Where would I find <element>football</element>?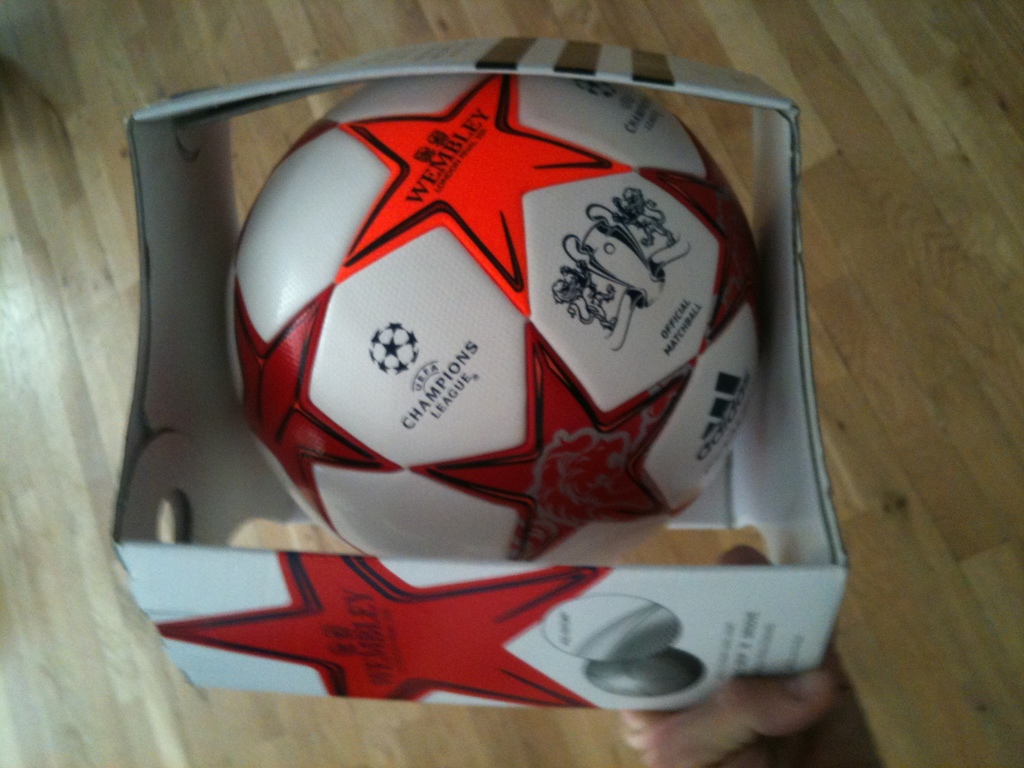
At select_region(223, 73, 783, 566).
